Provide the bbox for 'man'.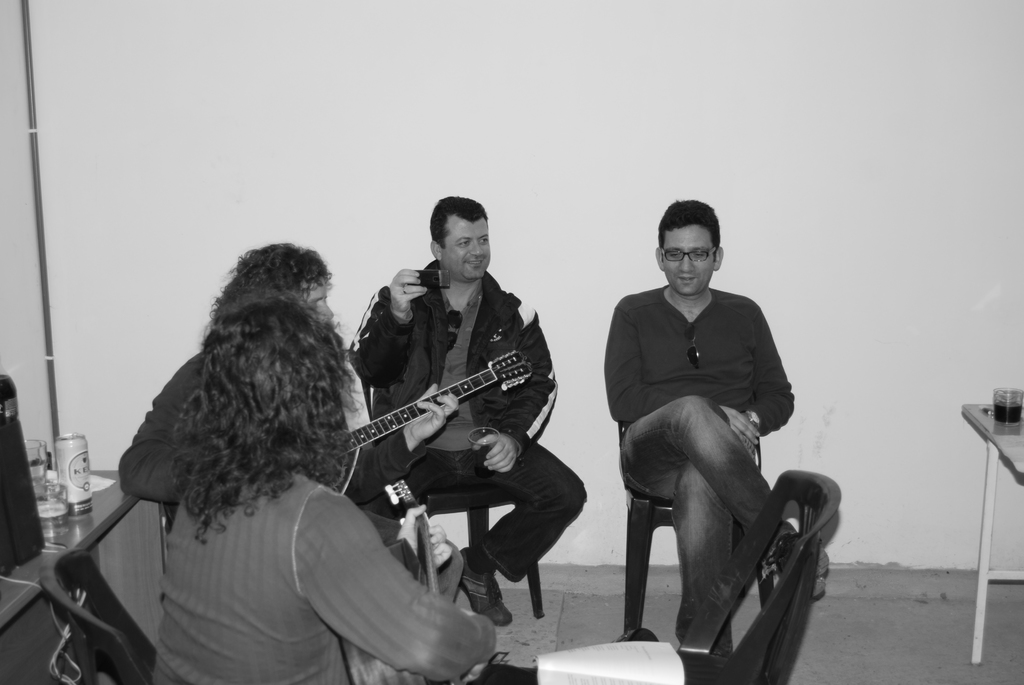
locate(147, 283, 520, 684).
